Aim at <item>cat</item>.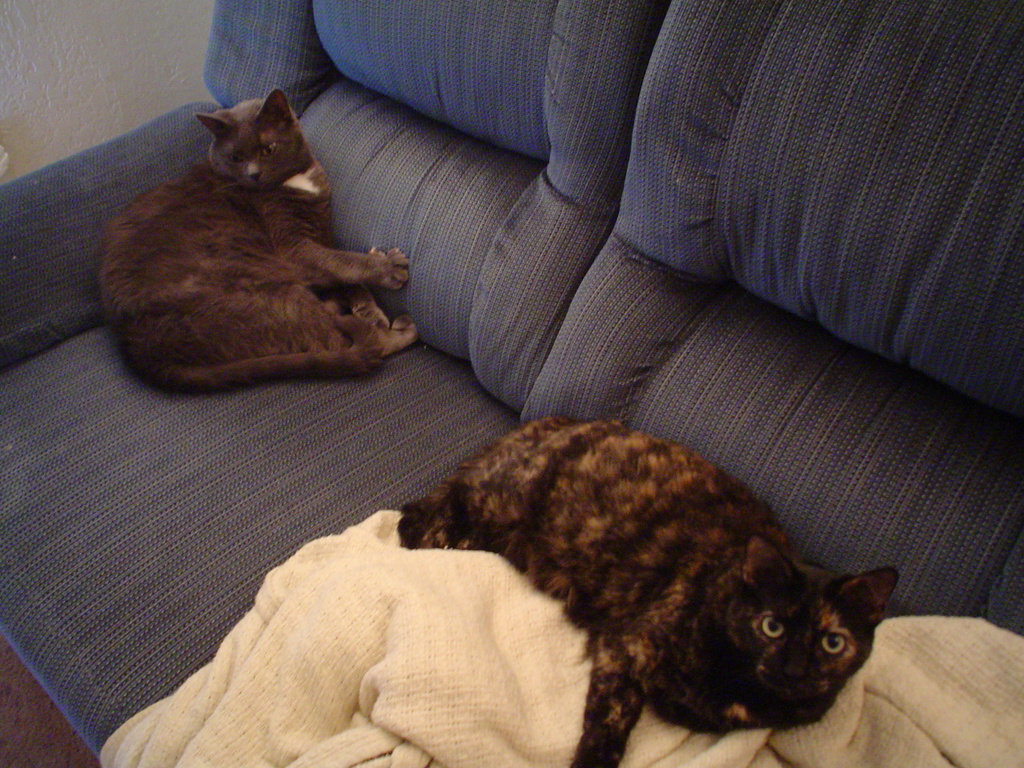
Aimed at region(397, 413, 898, 767).
